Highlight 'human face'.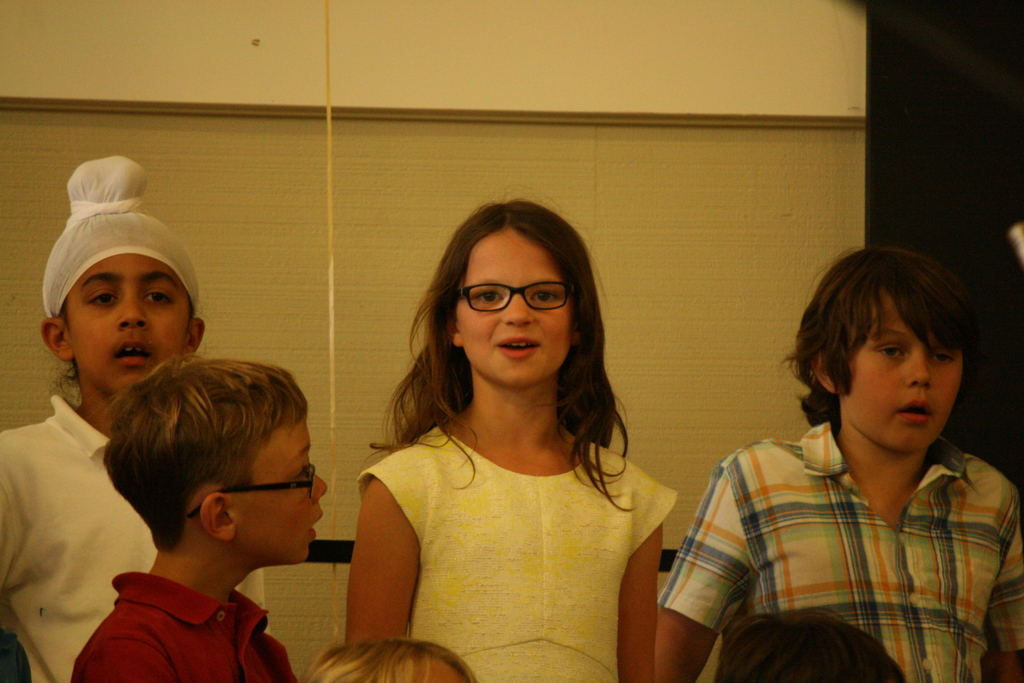
Highlighted region: 850:292:964:448.
